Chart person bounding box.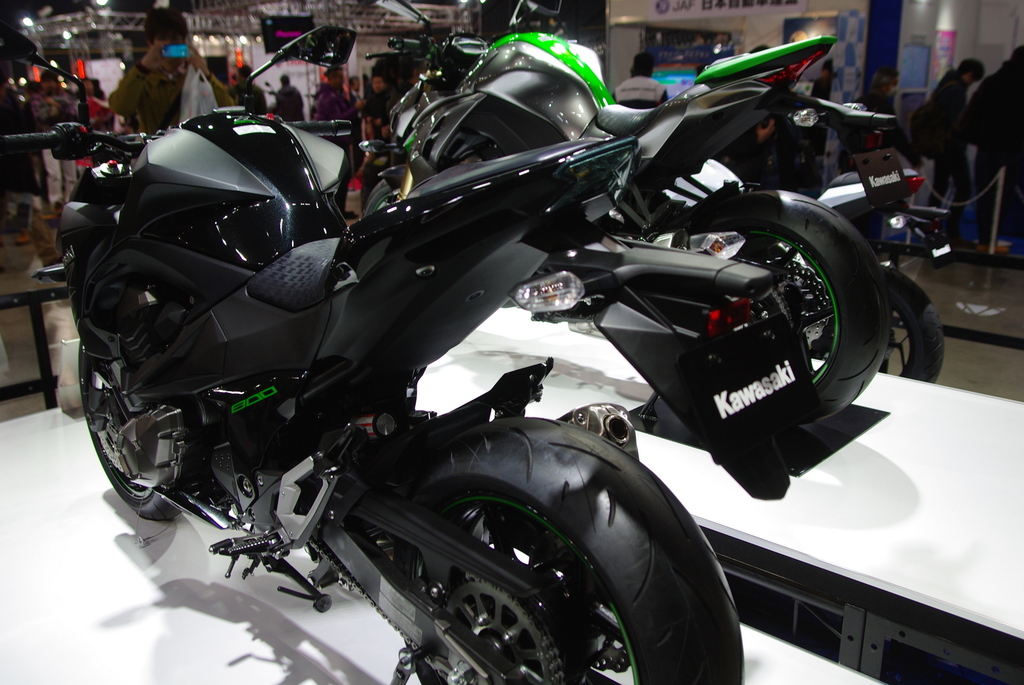
Charted: (807, 59, 836, 97).
